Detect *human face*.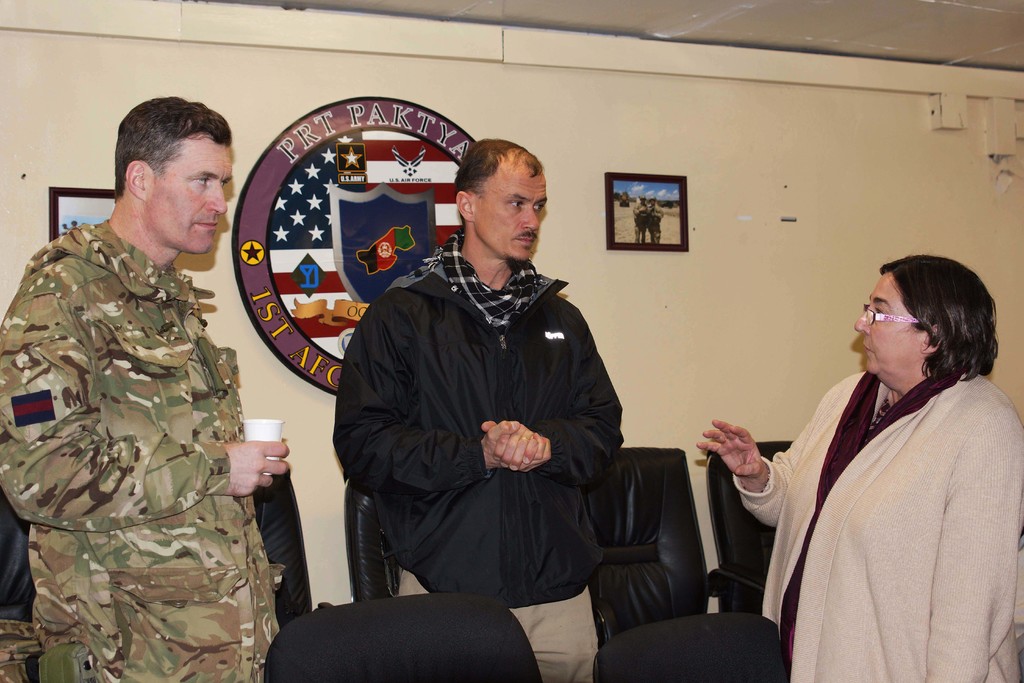
Detected at 858,274,920,386.
